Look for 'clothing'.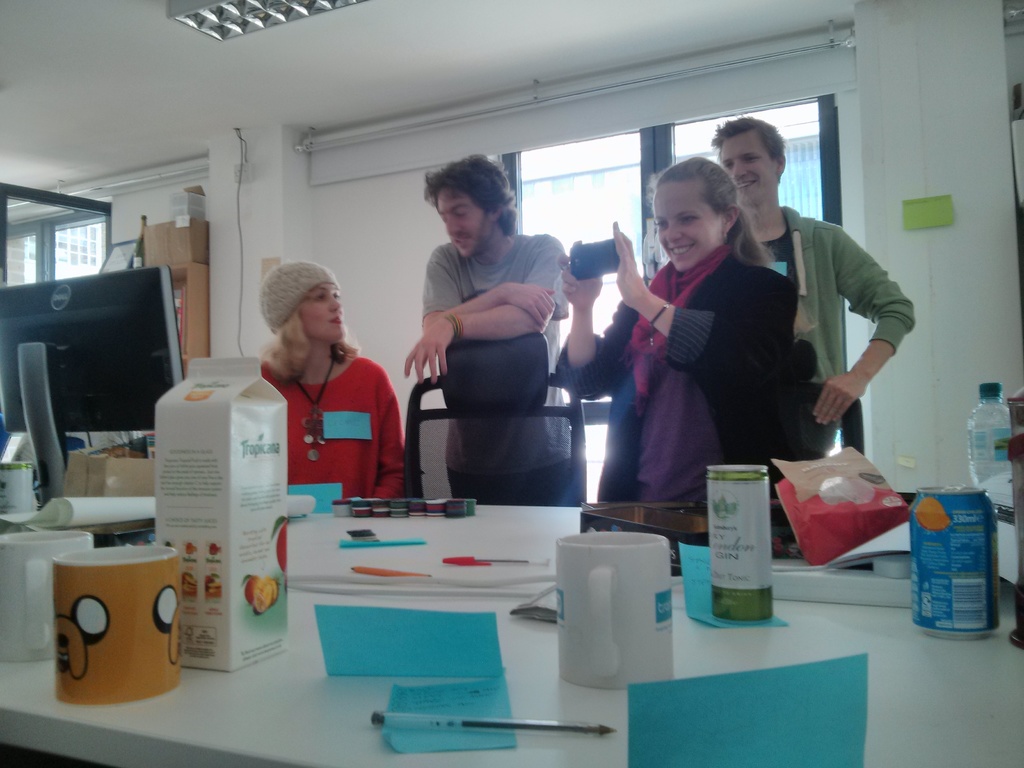
Found: left=279, top=365, right=417, bottom=502.
